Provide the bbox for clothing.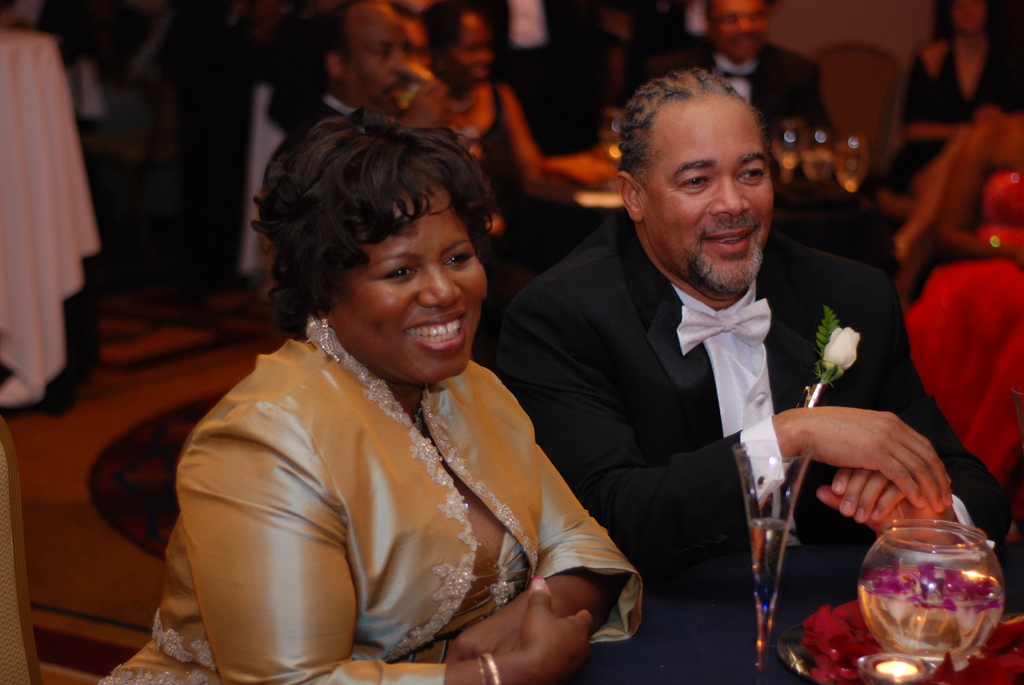
detection(496, 212, 1020, 571).
